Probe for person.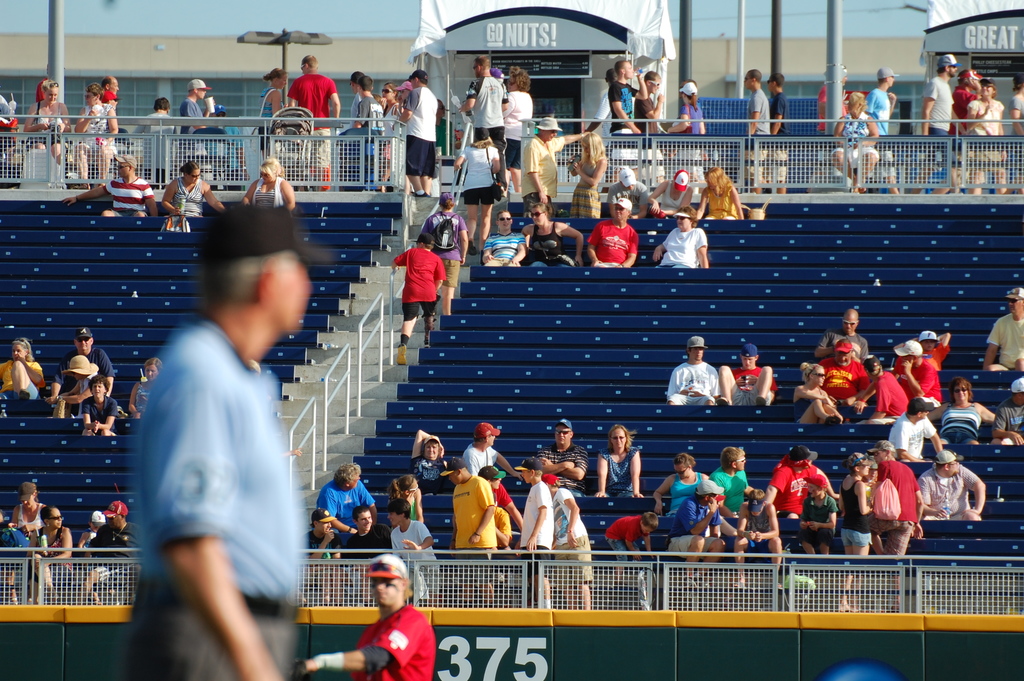
Probe result: <bbox>133, 204, 303, 680</bbox>.
